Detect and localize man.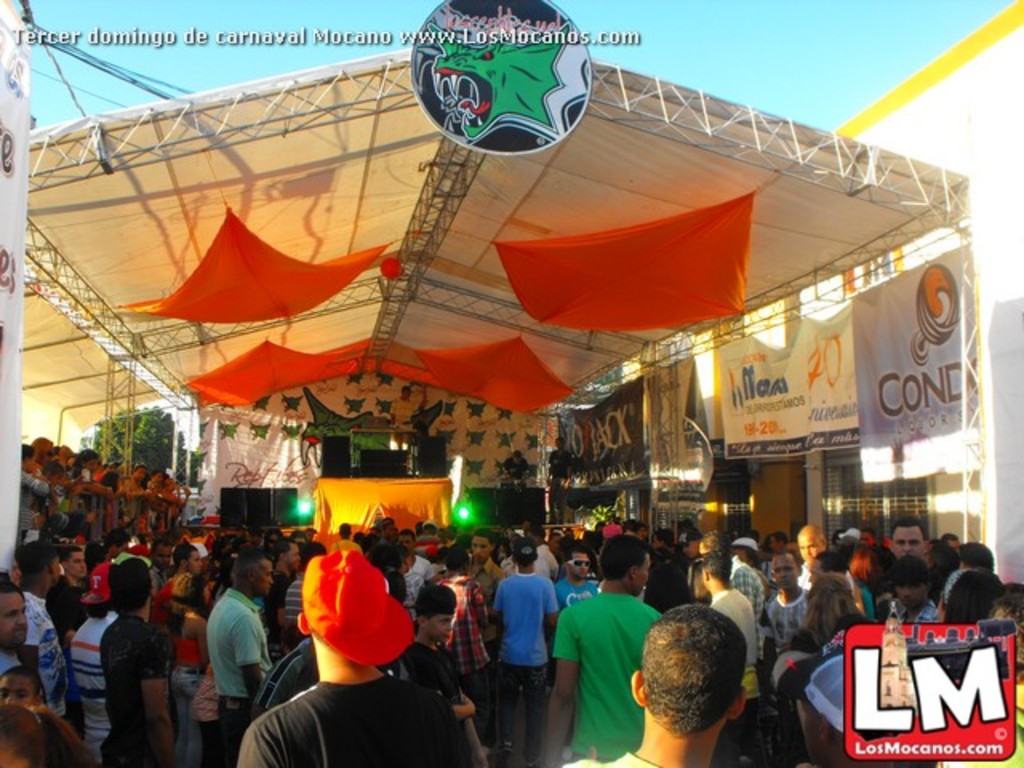
Localized at (x1=288, y1=534, x2=330, y2=643).
